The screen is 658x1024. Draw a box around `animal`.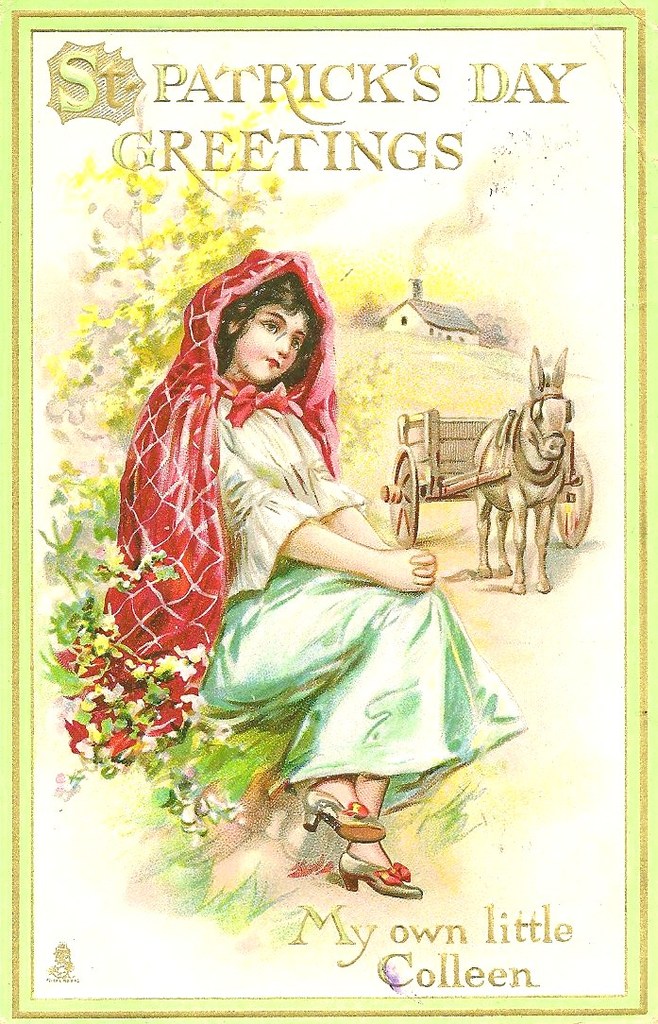
detection(468, 343, 572, 596).
